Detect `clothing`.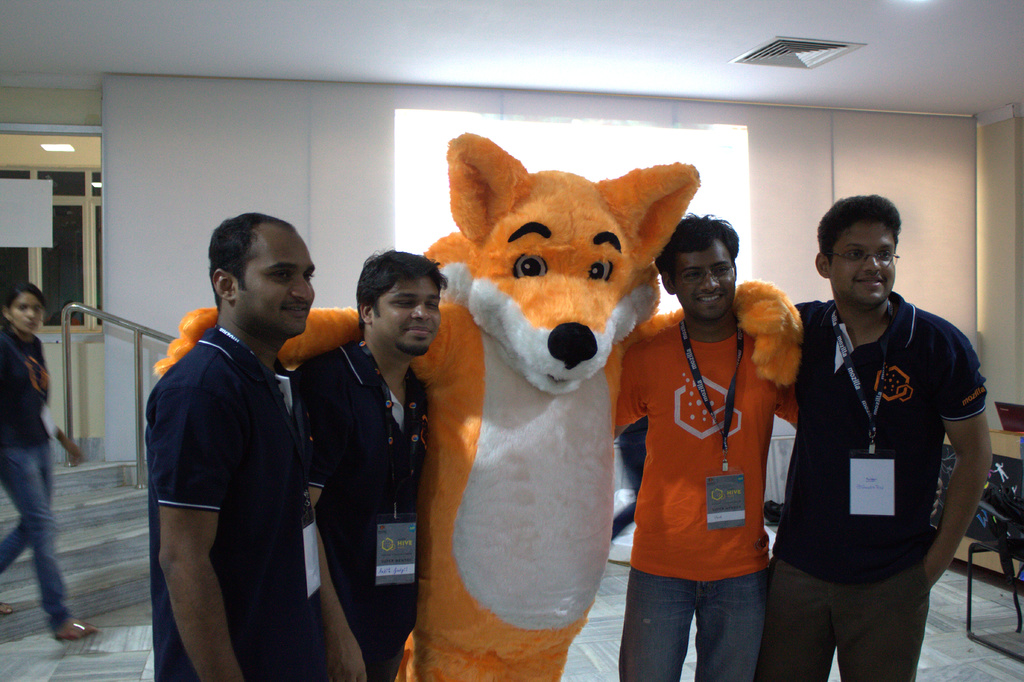
Detected at bbox=(143, 327, 316, 681).
